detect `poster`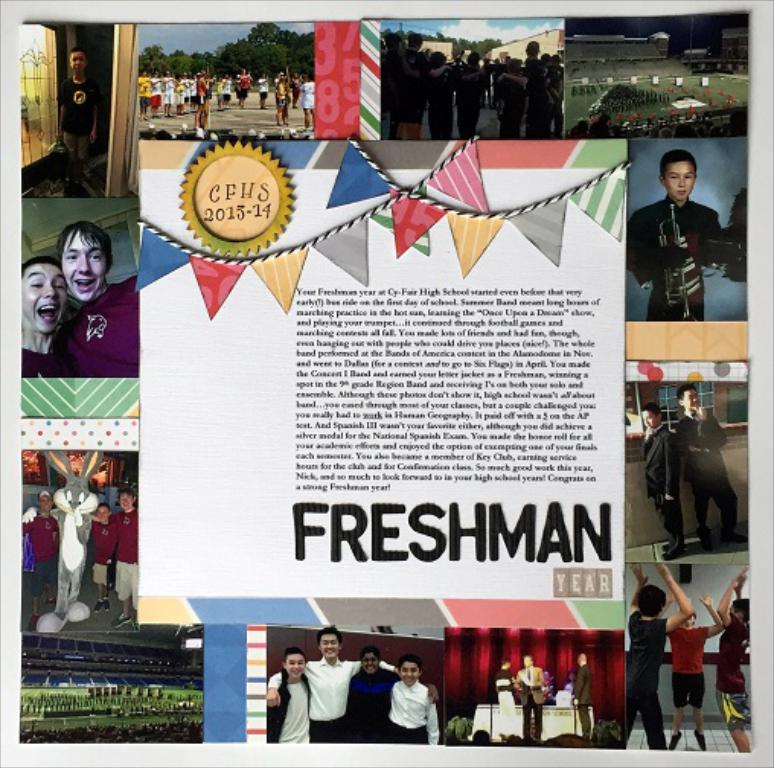
(0,0,772,766)
